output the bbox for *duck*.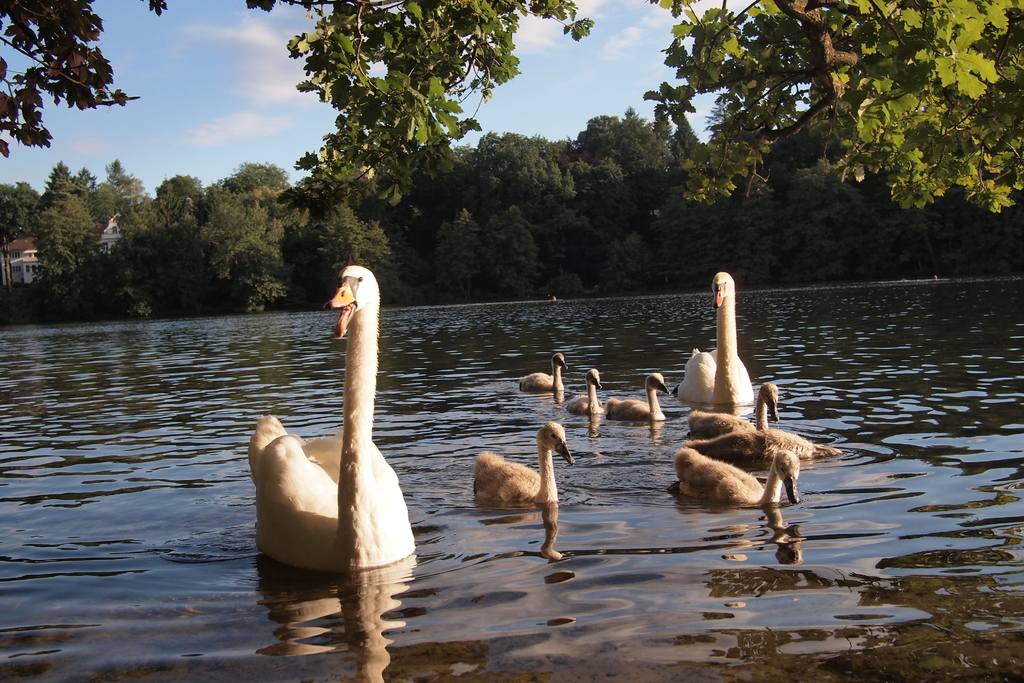
box(680, 425, 840, 472).
